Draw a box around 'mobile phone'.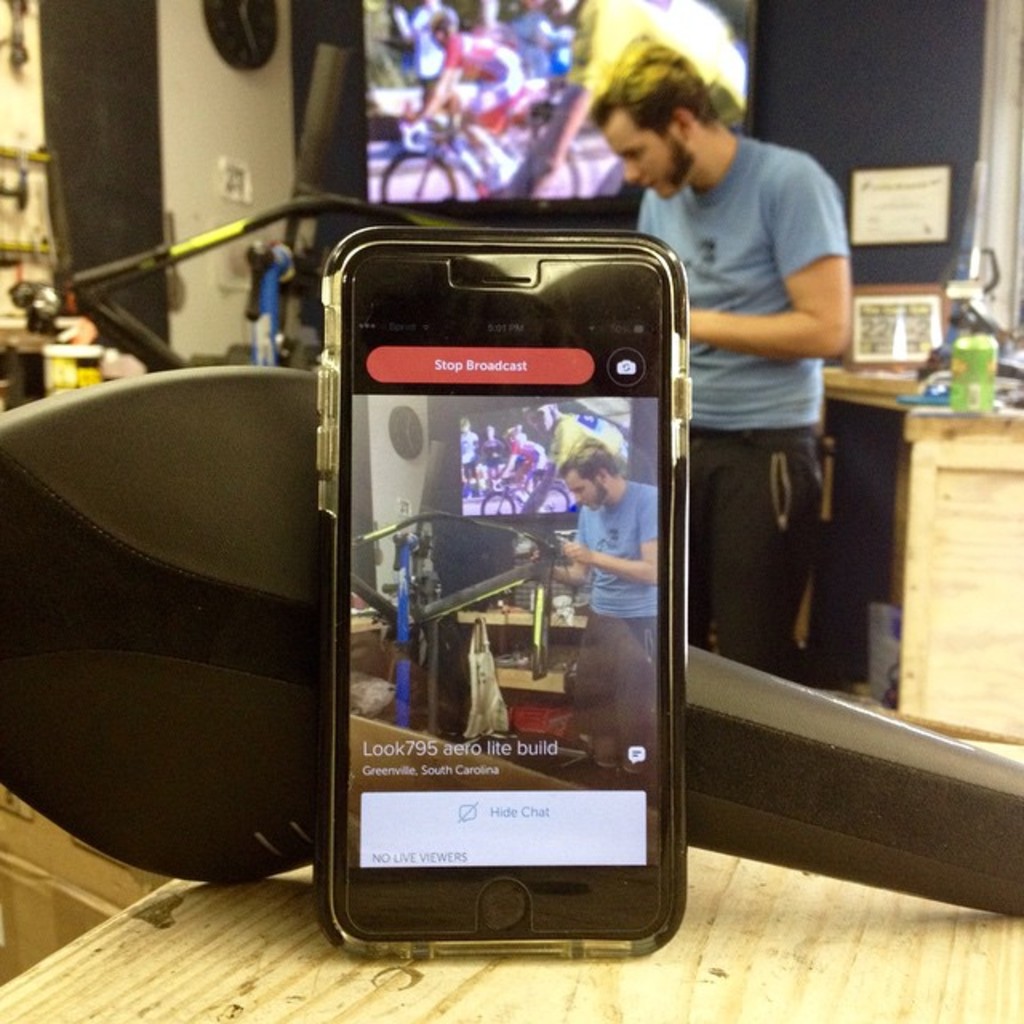
rect(294, 214, 706, 992).
